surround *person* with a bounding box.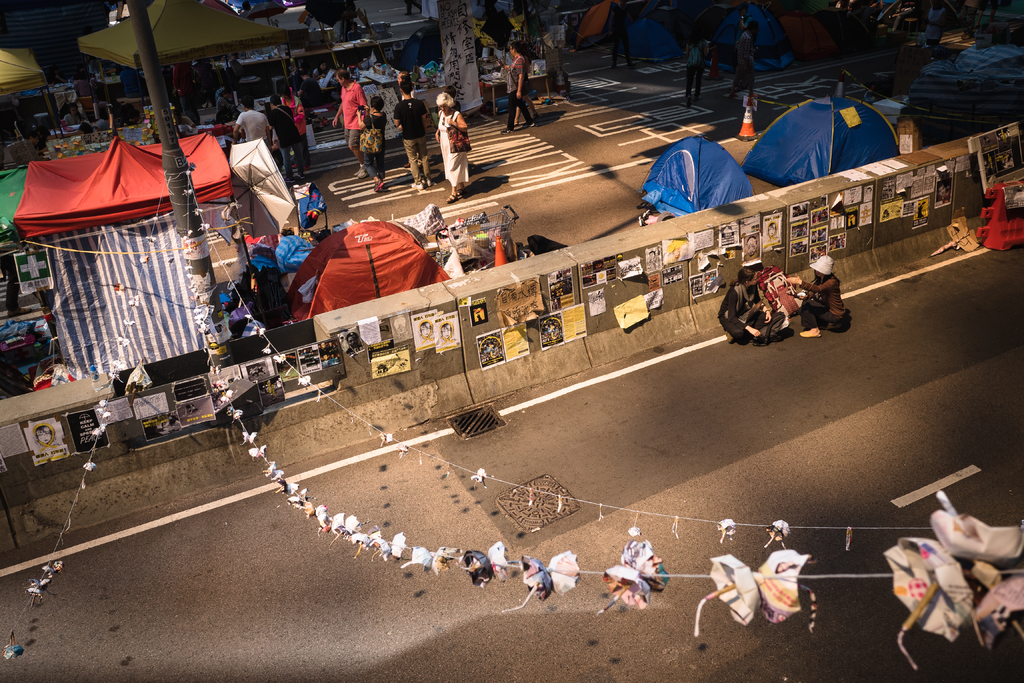
bbox=(496, 44, 536, 136).
